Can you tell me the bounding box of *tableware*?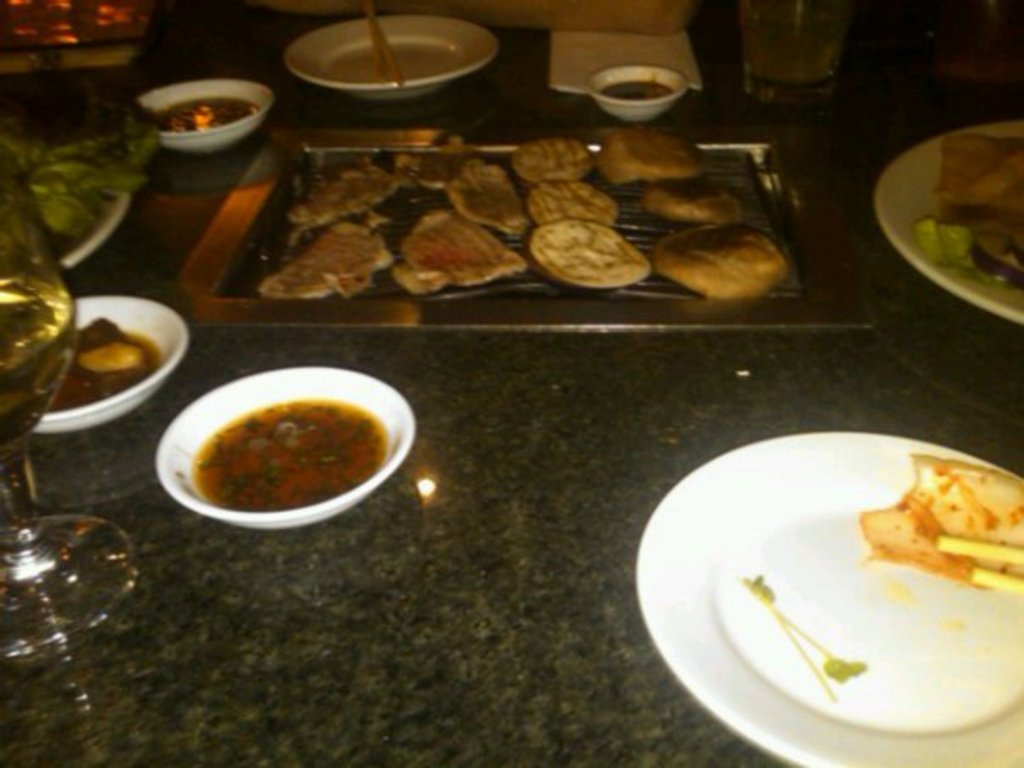
(x1=137, y1=361, x2=419, y2=526).
